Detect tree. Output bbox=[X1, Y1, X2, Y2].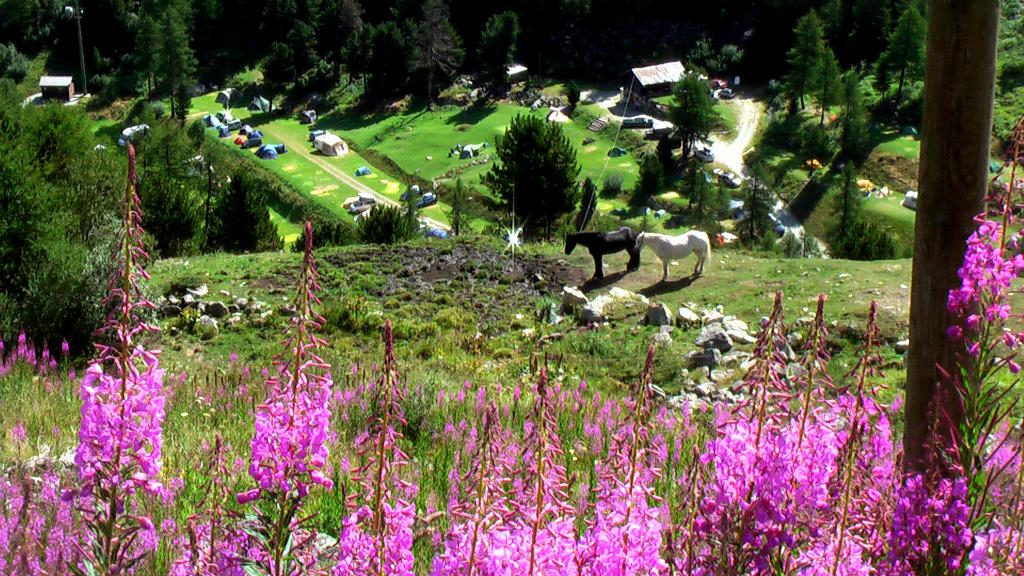
bbox=[149, 121, 205, 258].
